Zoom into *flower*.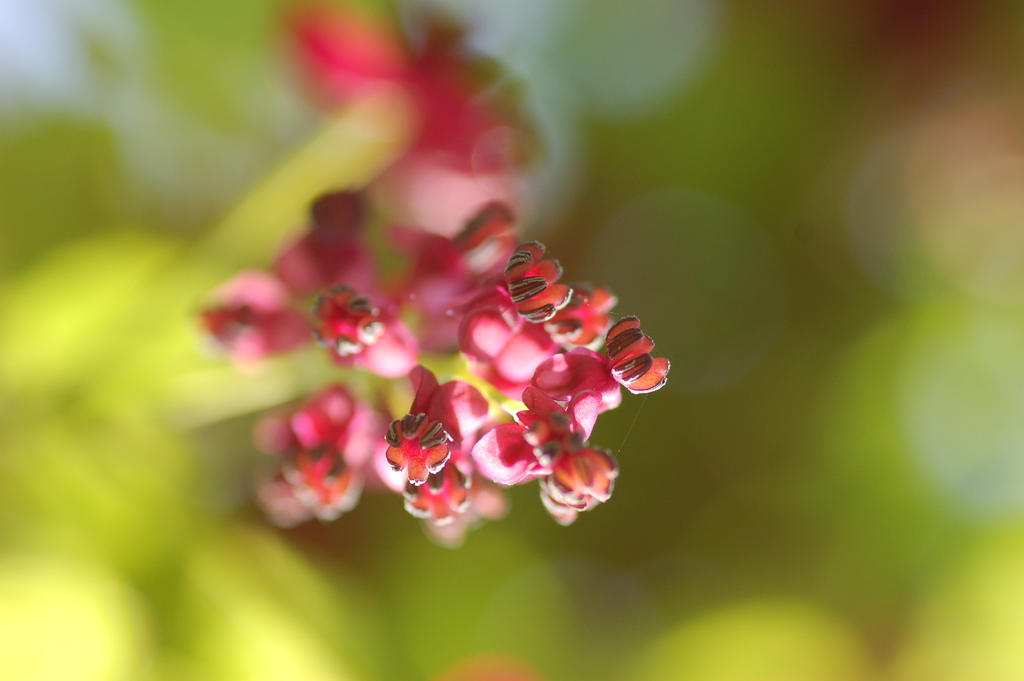
Zoom target: (x1=385, y1=404, x2=459, y2=516).
